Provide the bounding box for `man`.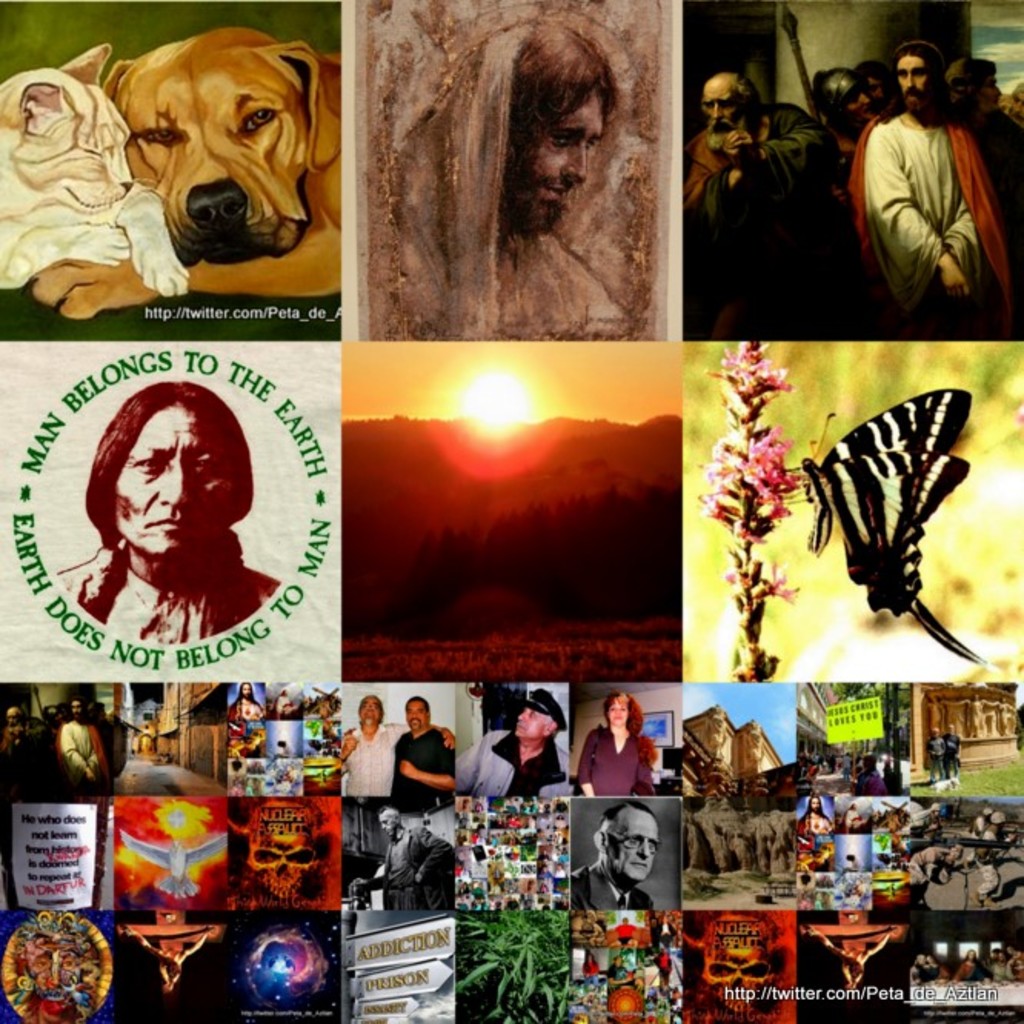
{"left": 344, "top": 695, "right": 454, "bottom": 806}.
